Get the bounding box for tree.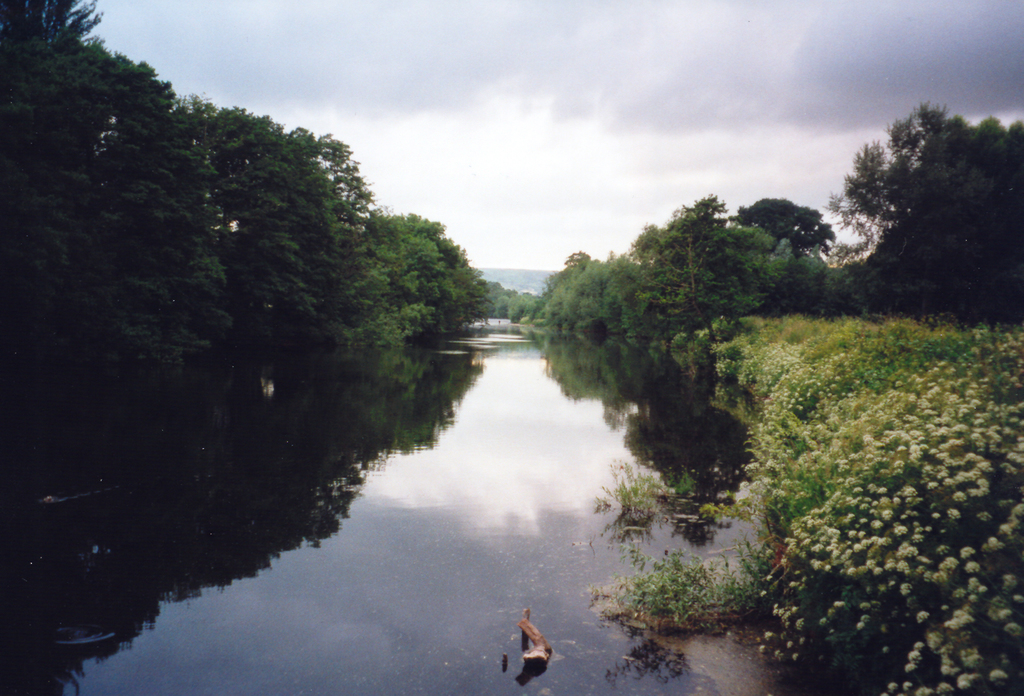
<bbox>0, 11, 230, 376</bbox>.
